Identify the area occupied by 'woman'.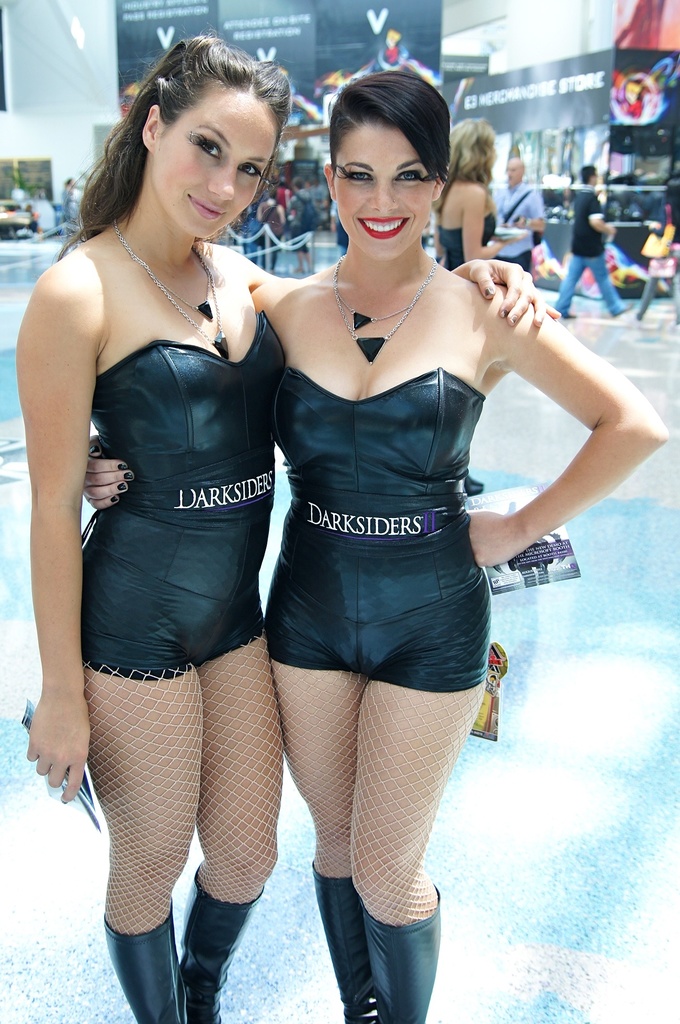
Area: 435 113 527 493.
